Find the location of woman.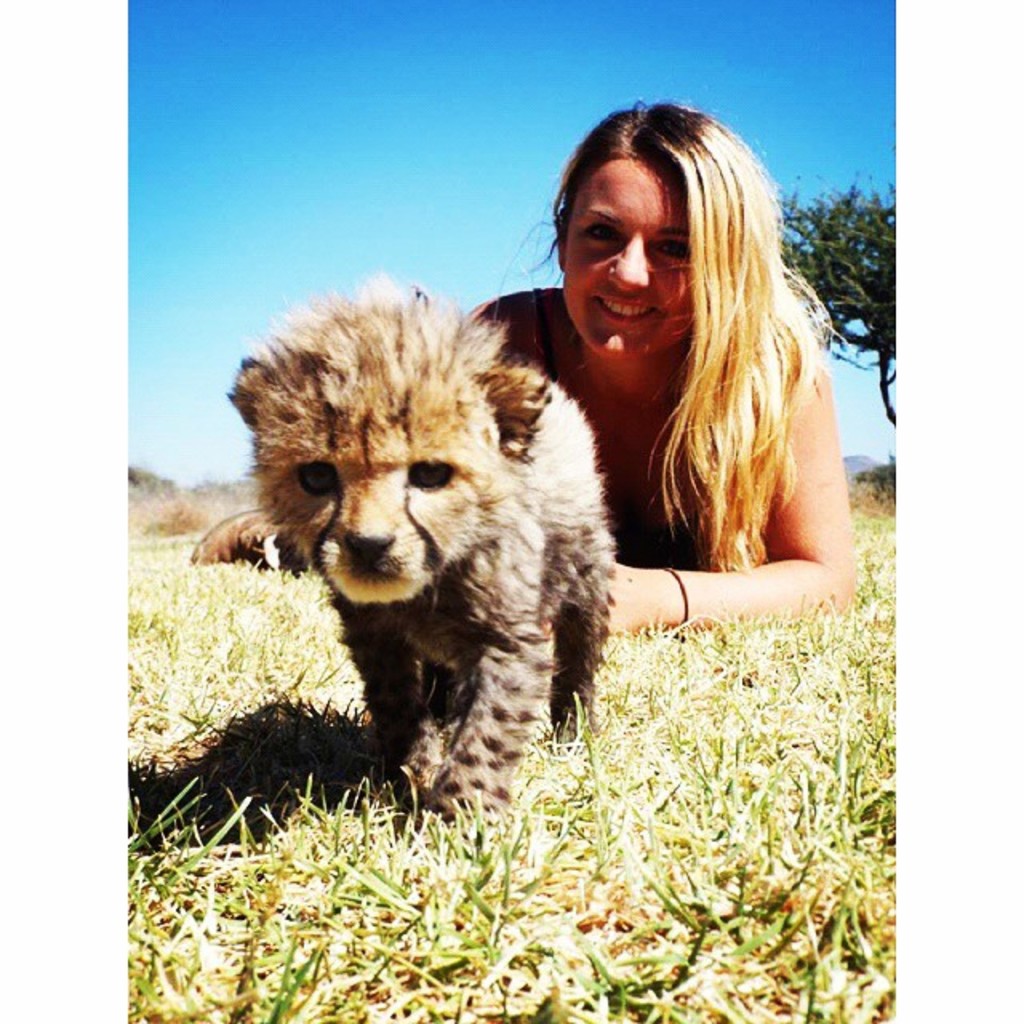
Location: (left=464, top=96, right=870, bottom=589).
